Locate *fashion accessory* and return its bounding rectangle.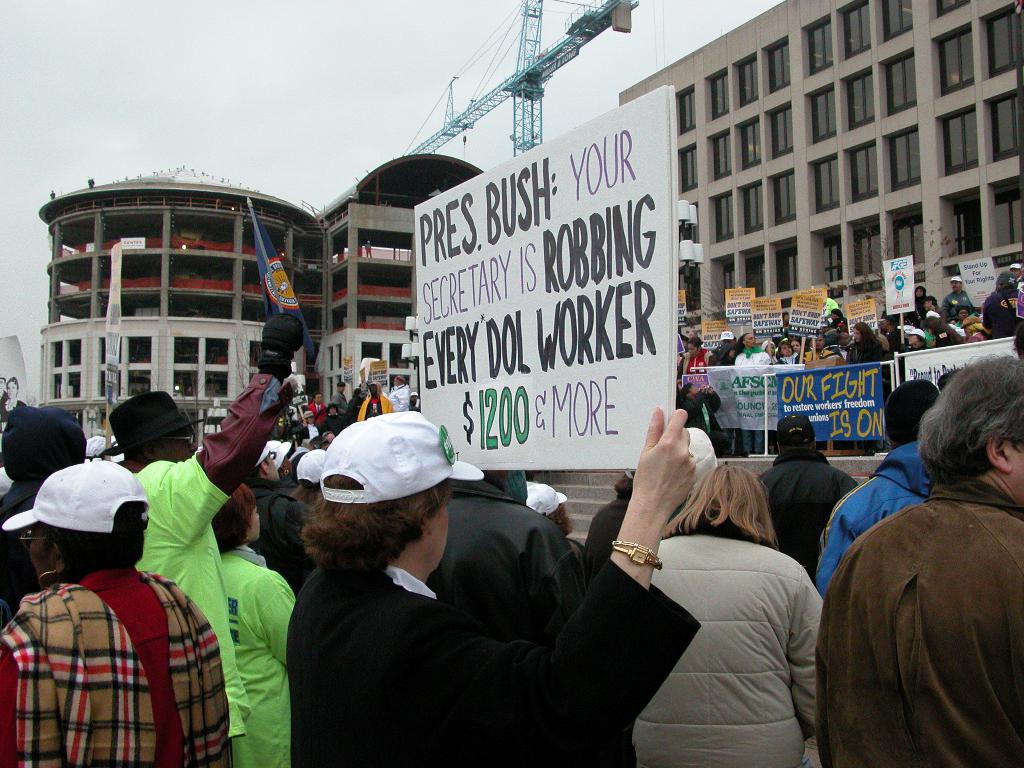
[left=102, top=390, right=207, bottom=461].
